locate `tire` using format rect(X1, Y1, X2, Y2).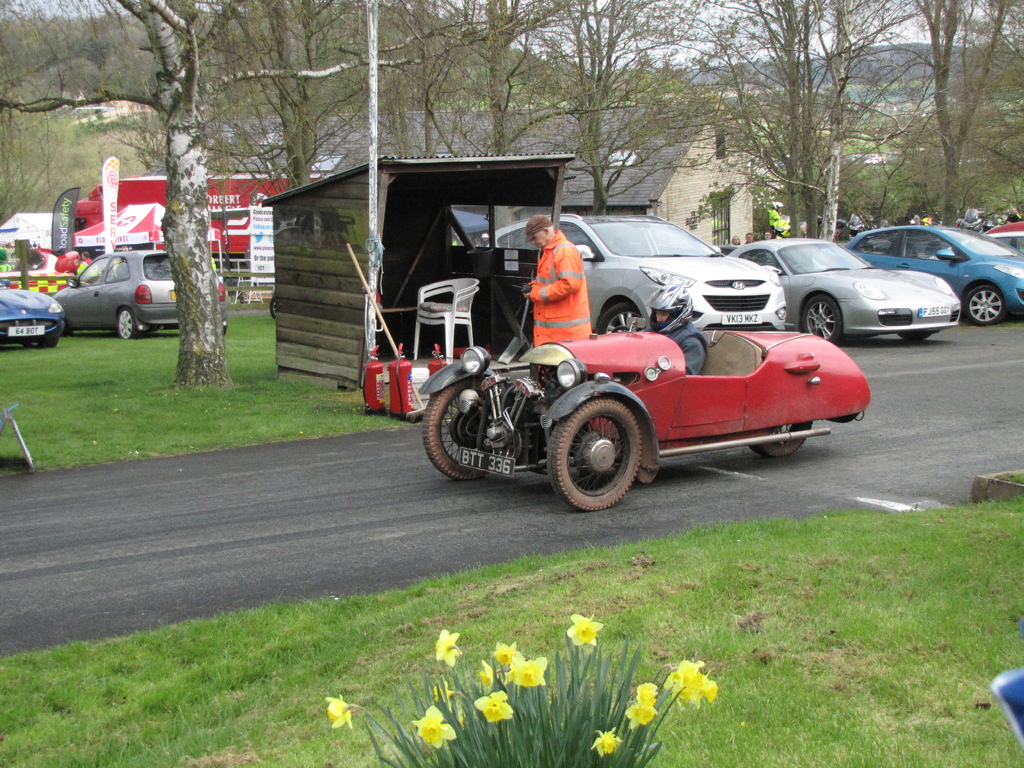
rect(750, 419, 812, 456).
